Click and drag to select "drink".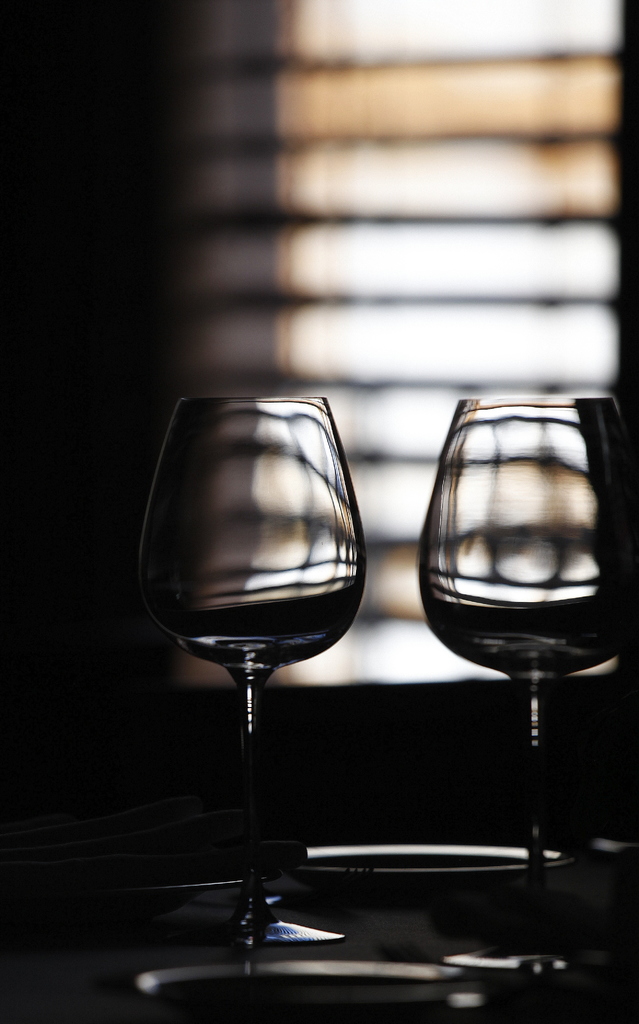
Selection: x1=429, y1=360, x2=625, y2=870.
